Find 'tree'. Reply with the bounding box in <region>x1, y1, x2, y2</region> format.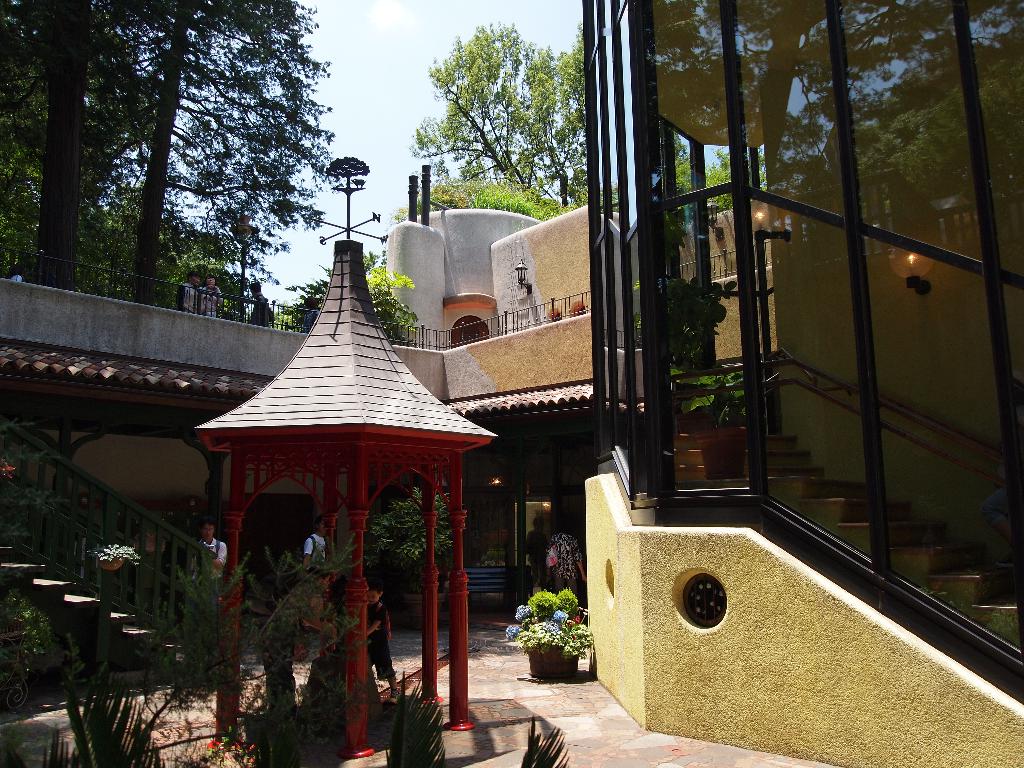
<region>403, 31, 588, 212</region>.
